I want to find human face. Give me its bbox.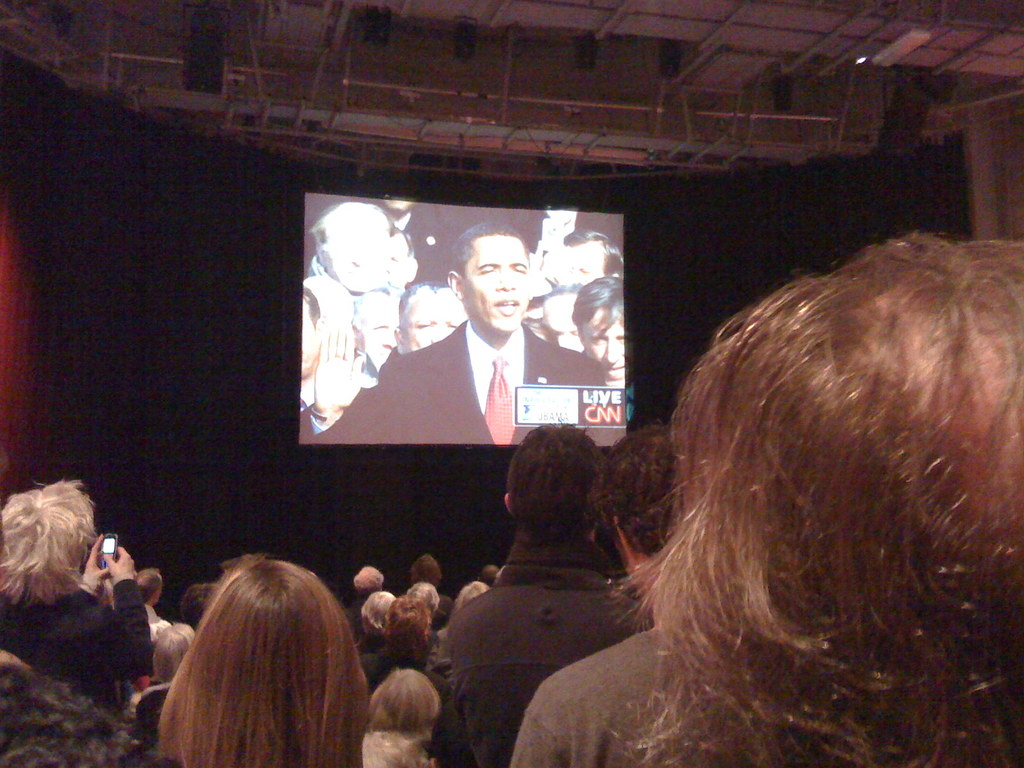
x1=356 y1=304 x2=402 y2=373.
